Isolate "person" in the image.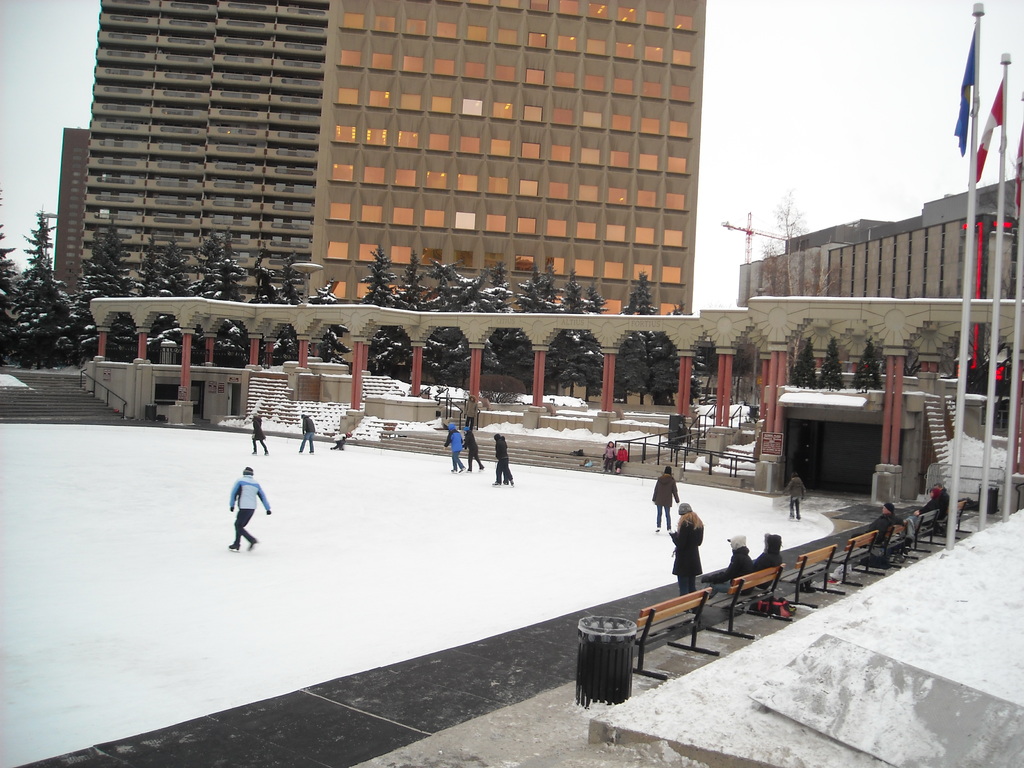
Isolated region: box=[252, 411, 268, 454].
